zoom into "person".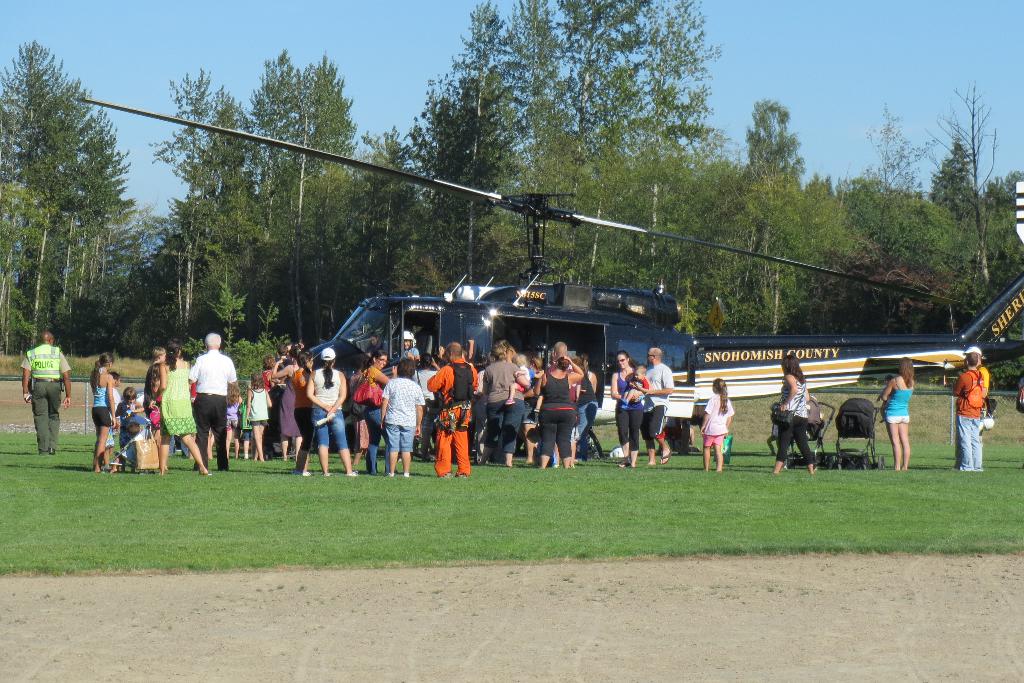
Zoom target: box=[1016, 377, 1023, 411].
